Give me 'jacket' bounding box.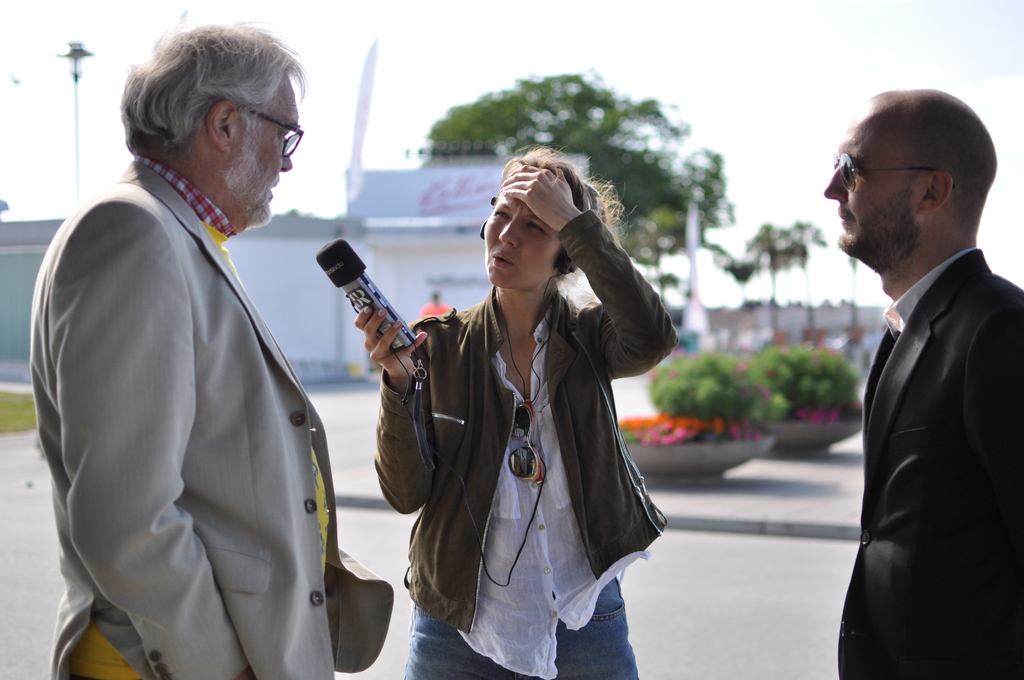
[371, 208, 691, 636].
